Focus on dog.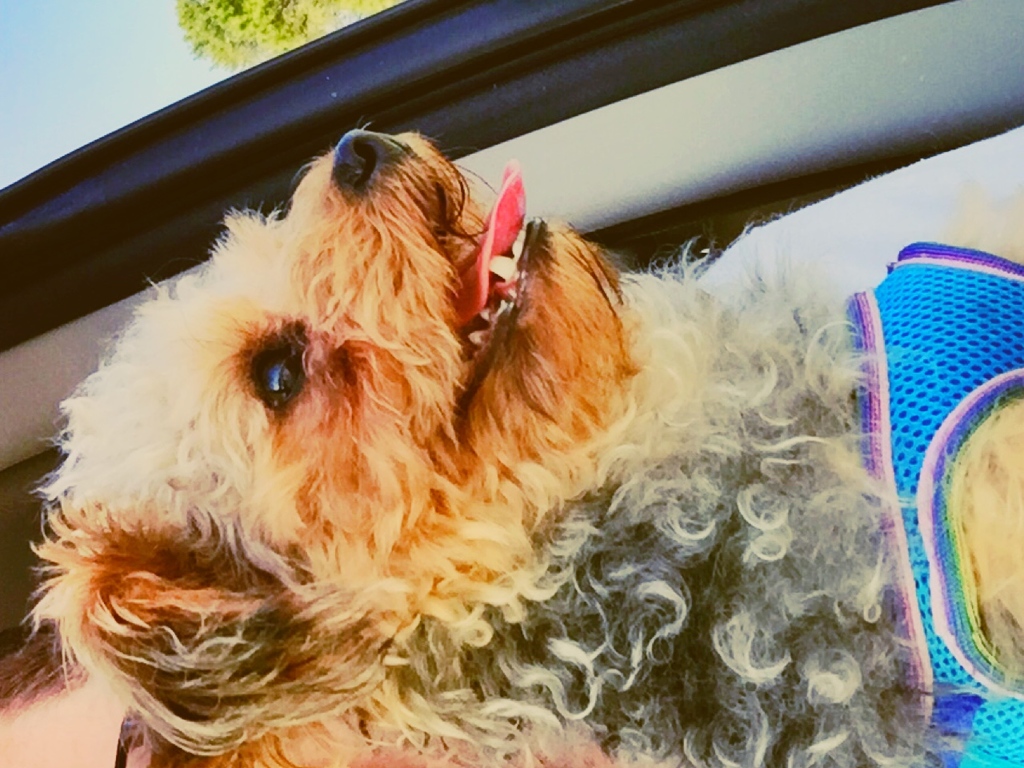
Focused at pyautogui.locateOnScreen(16, 120, 1023, 767).
